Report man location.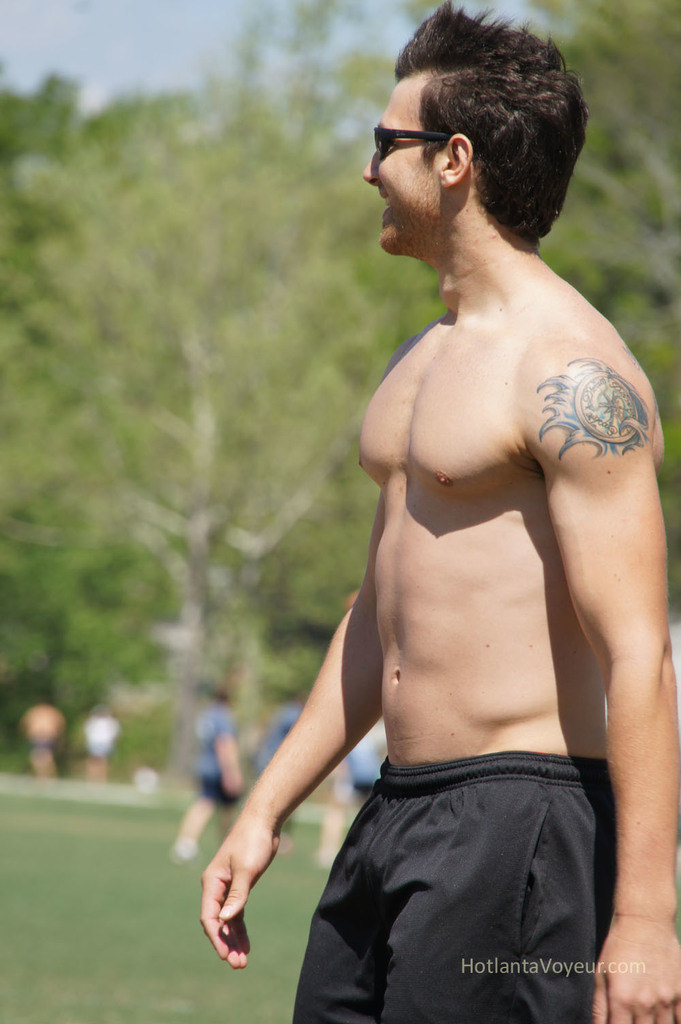
Report: [left=197, top=0, right=680, bottom=1023].
